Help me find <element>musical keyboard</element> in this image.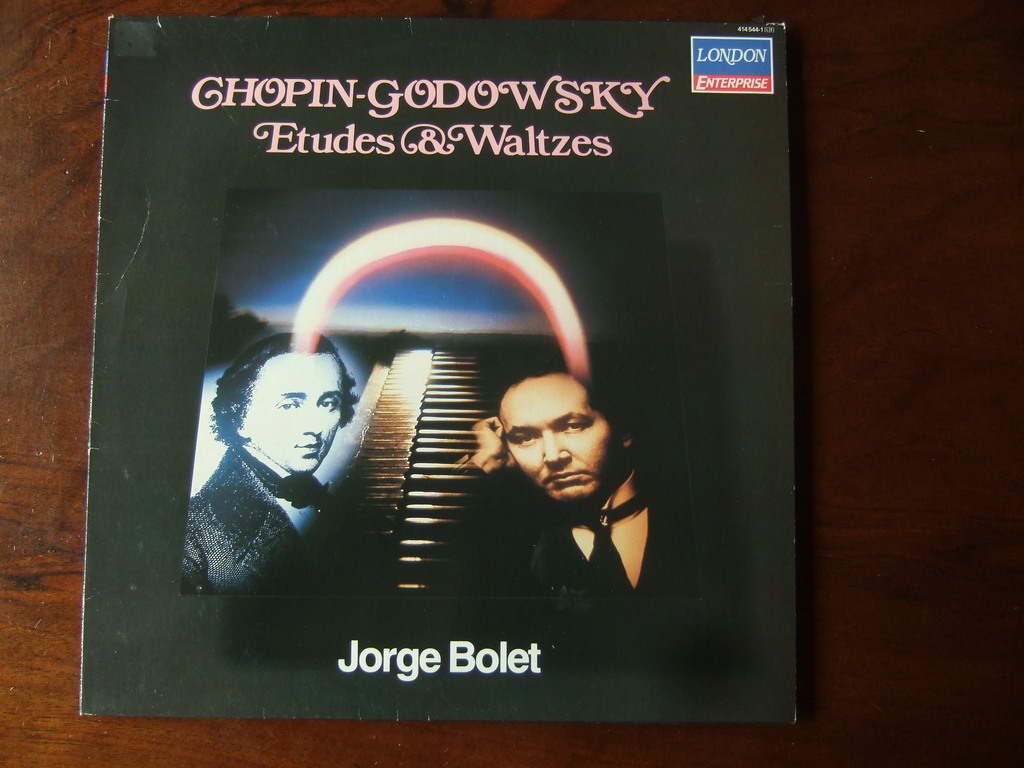
Found it: bbox=[298, 347, 499, 604].
